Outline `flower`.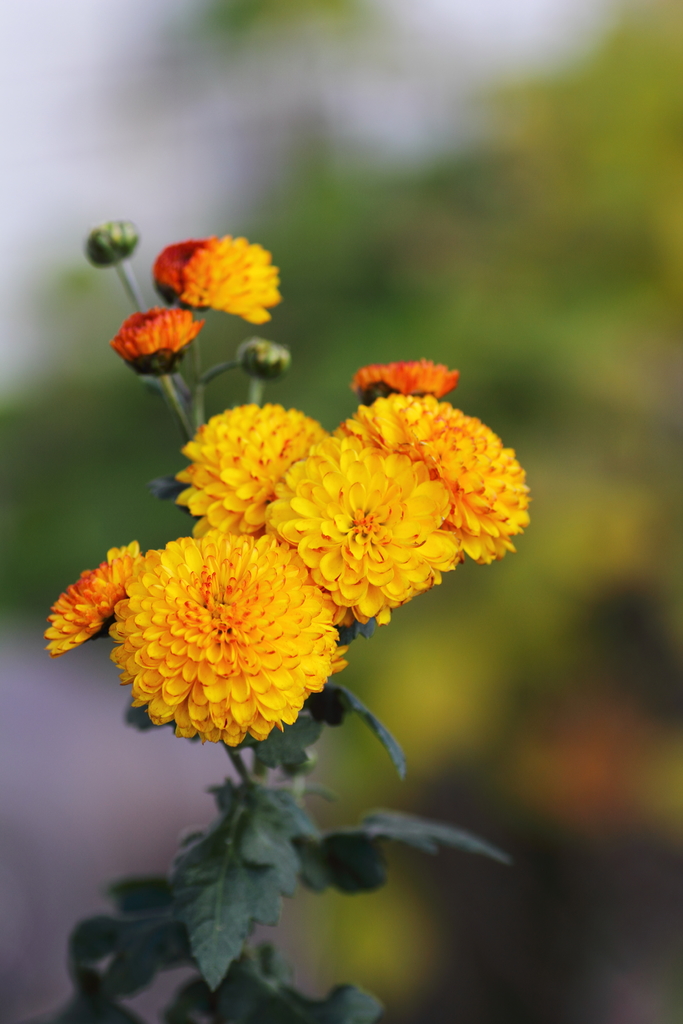
Outline: [151, 240, 193, 326].
